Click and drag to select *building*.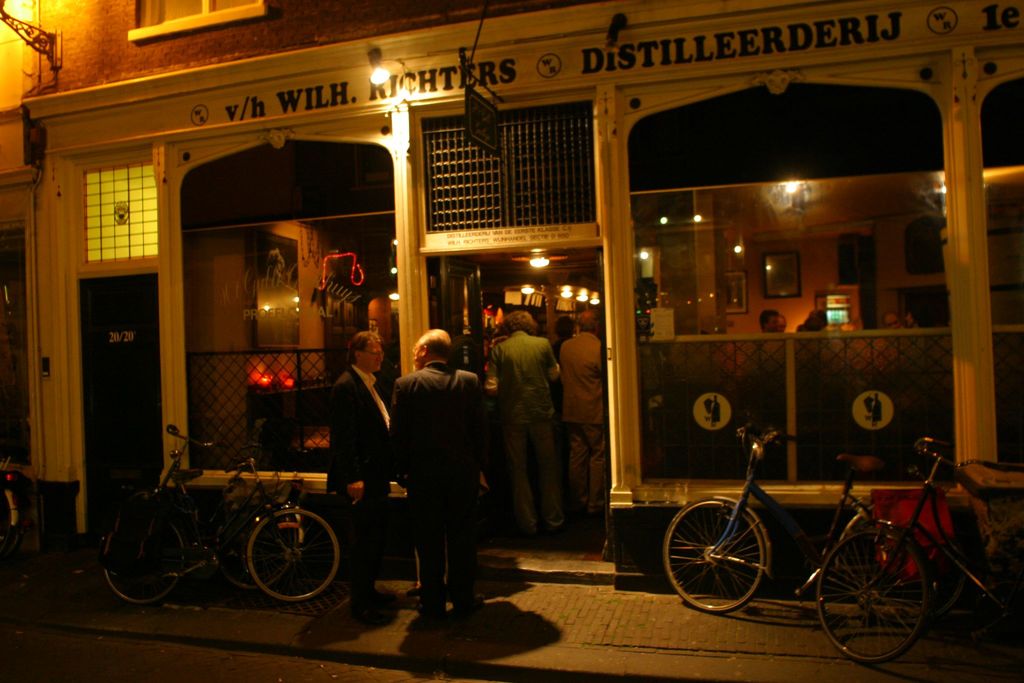
Selection: x1=2 y1=0 x2=1023 y2=586.
